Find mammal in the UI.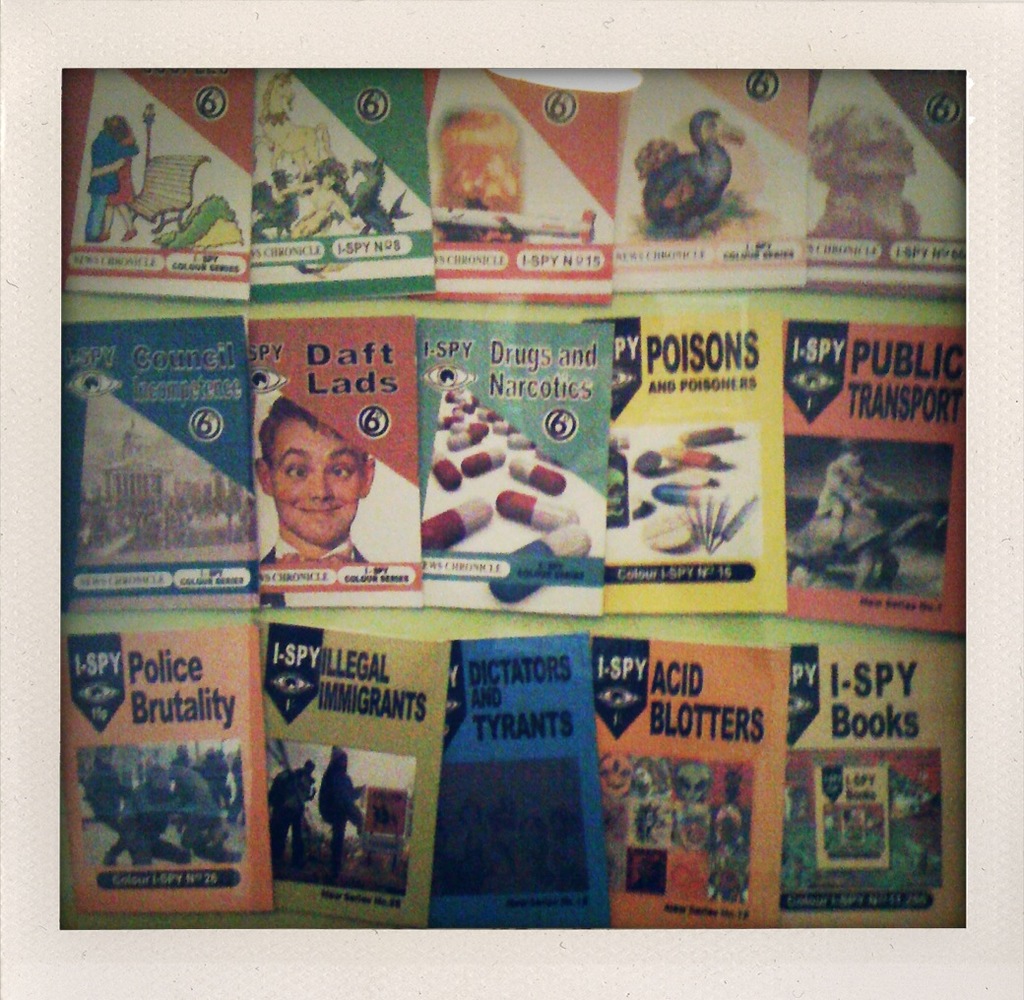
UI element at {"left": 269, "top": 397, "right": 376, "bottom": 572}.
